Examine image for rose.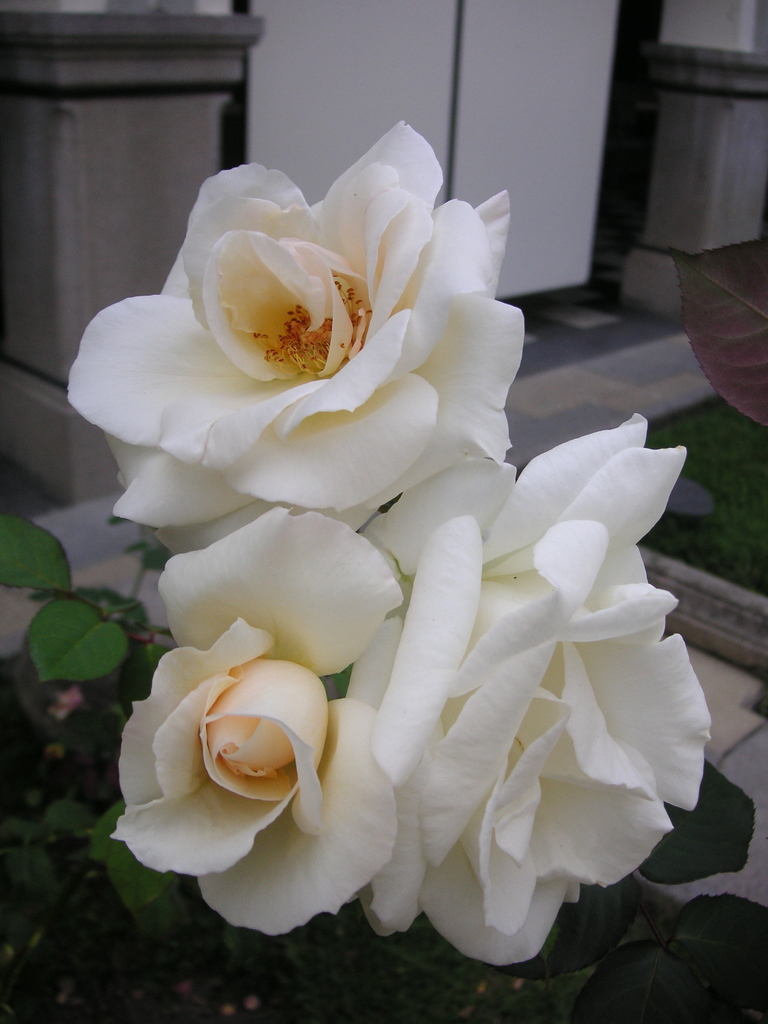
Examination result: 115,507,408,932.
